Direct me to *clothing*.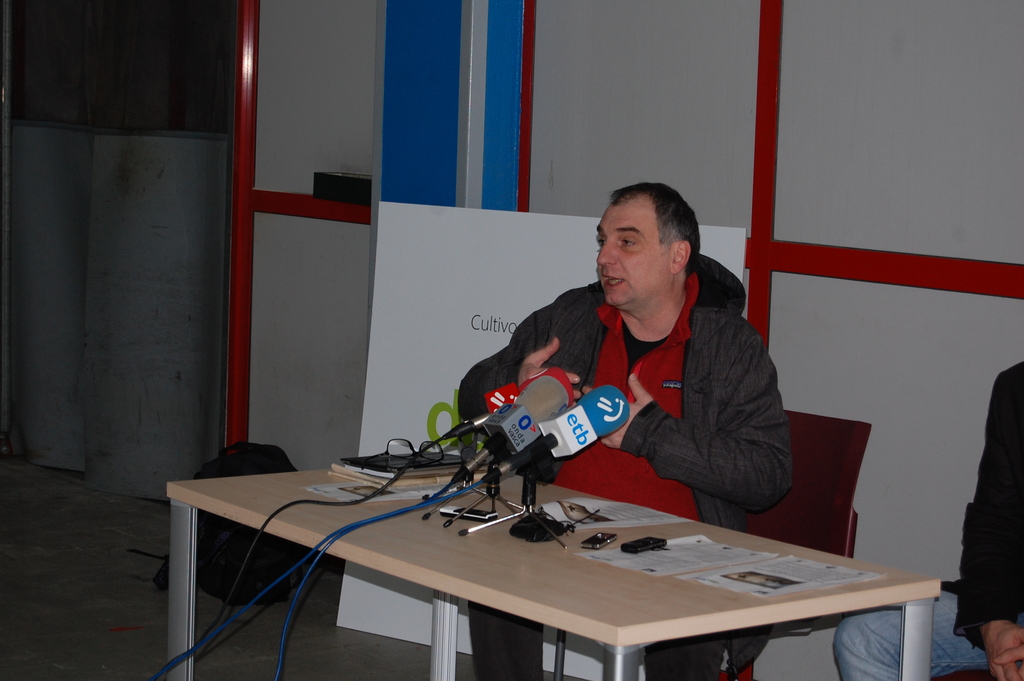
Direction: (left=831, top=361, right=1023, bottom=680).
